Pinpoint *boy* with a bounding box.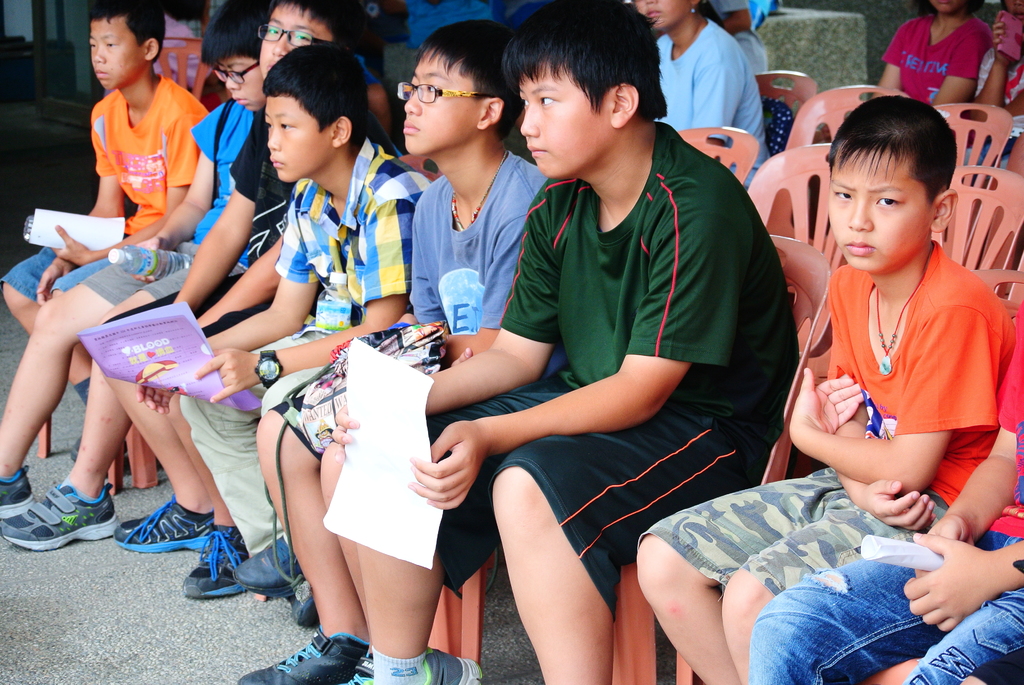
select_region(138, 42, 431, 627).
